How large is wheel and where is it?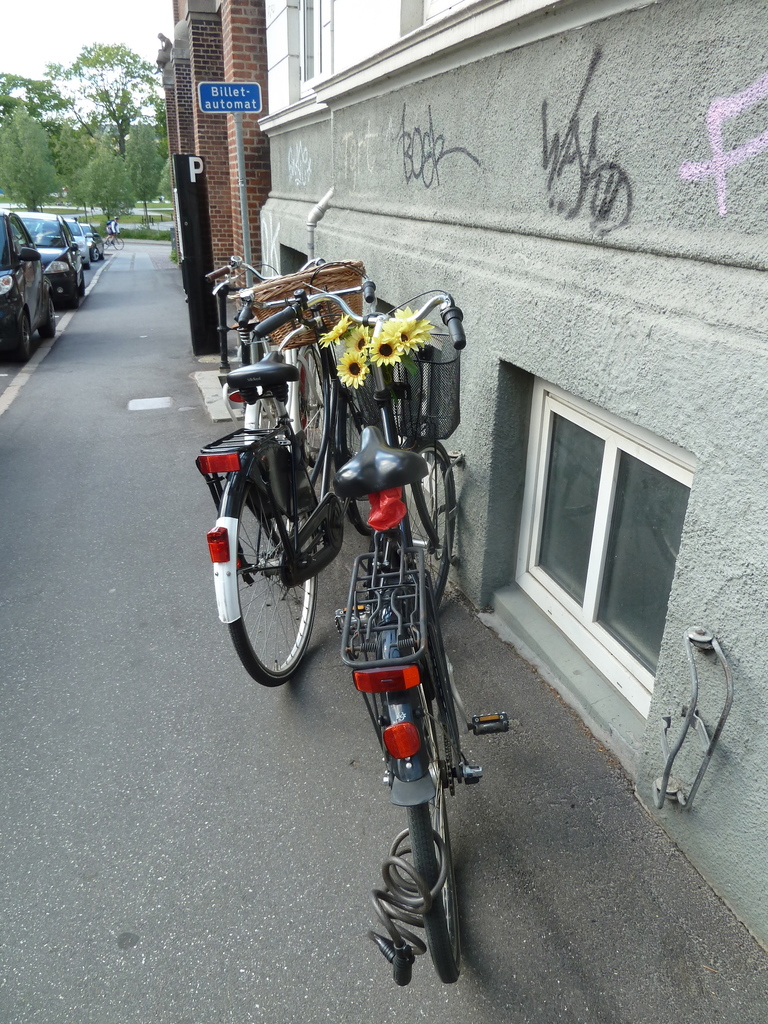
Bounding box: crop(334, 378, 376, 550).
